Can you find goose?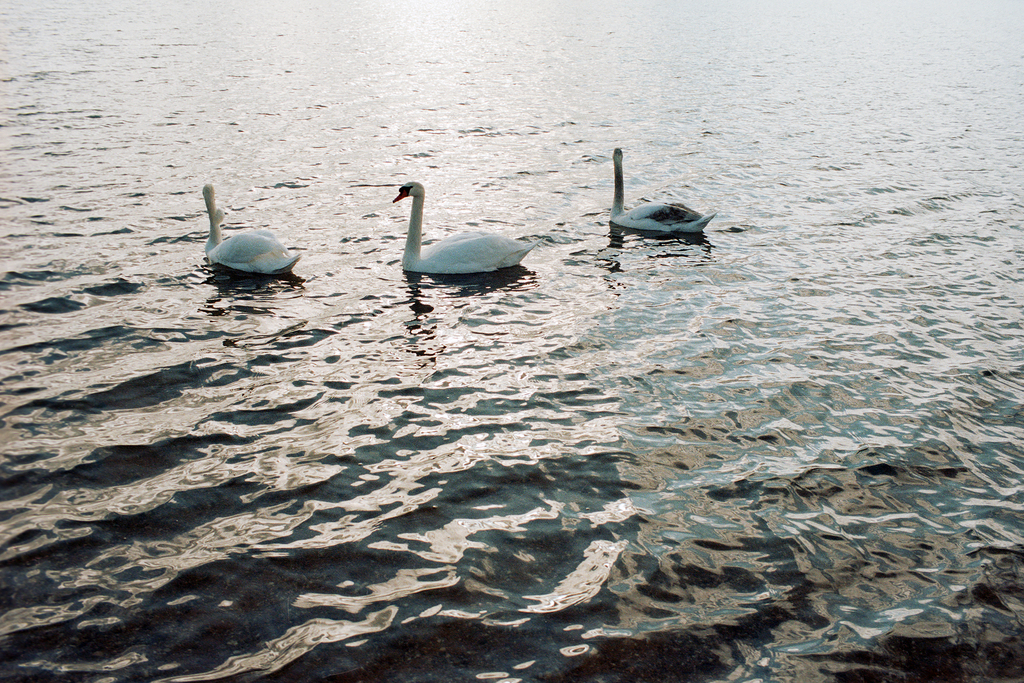
Yes, bounding box: 204,178,301,279.
